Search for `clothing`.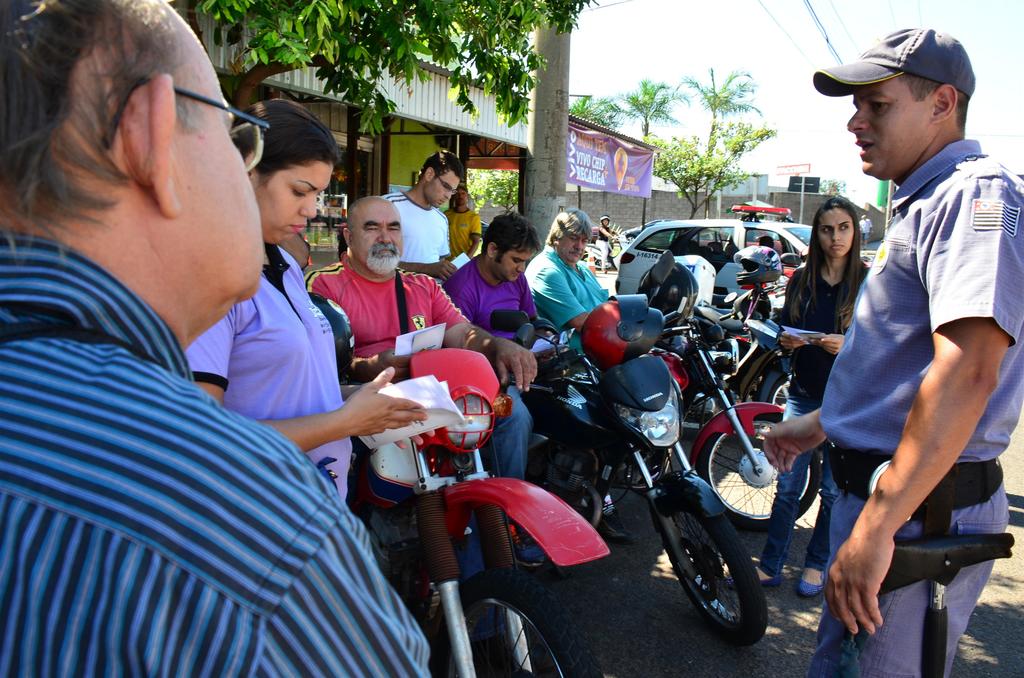
Found at left=523, top=251, right=620, bottom=357.
